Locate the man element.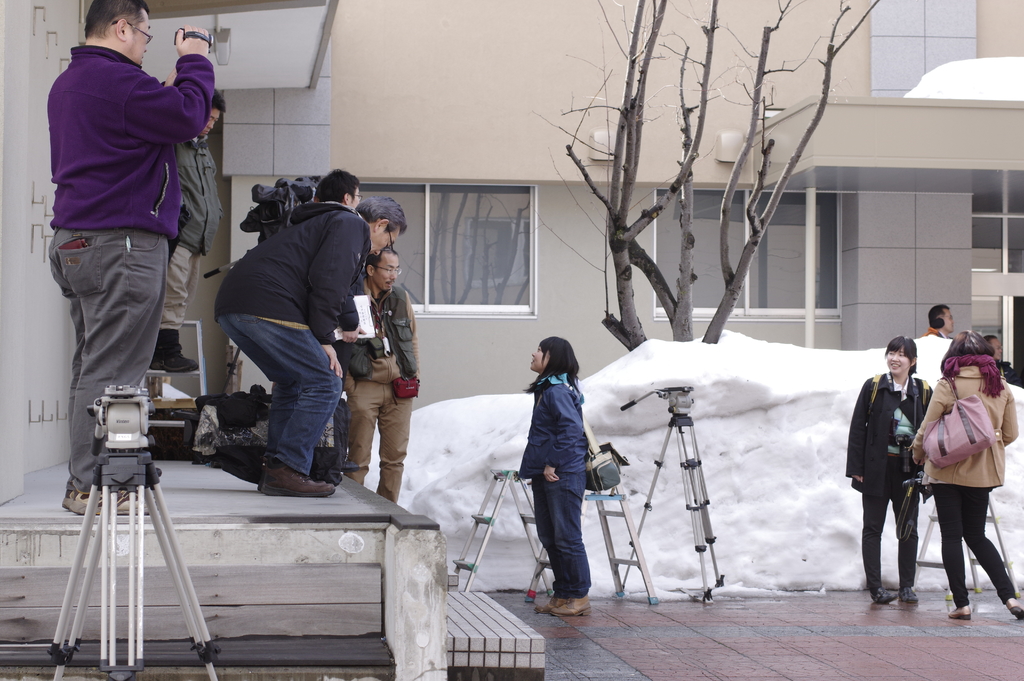
Element bbox: box(143, 89, 214, 377).
